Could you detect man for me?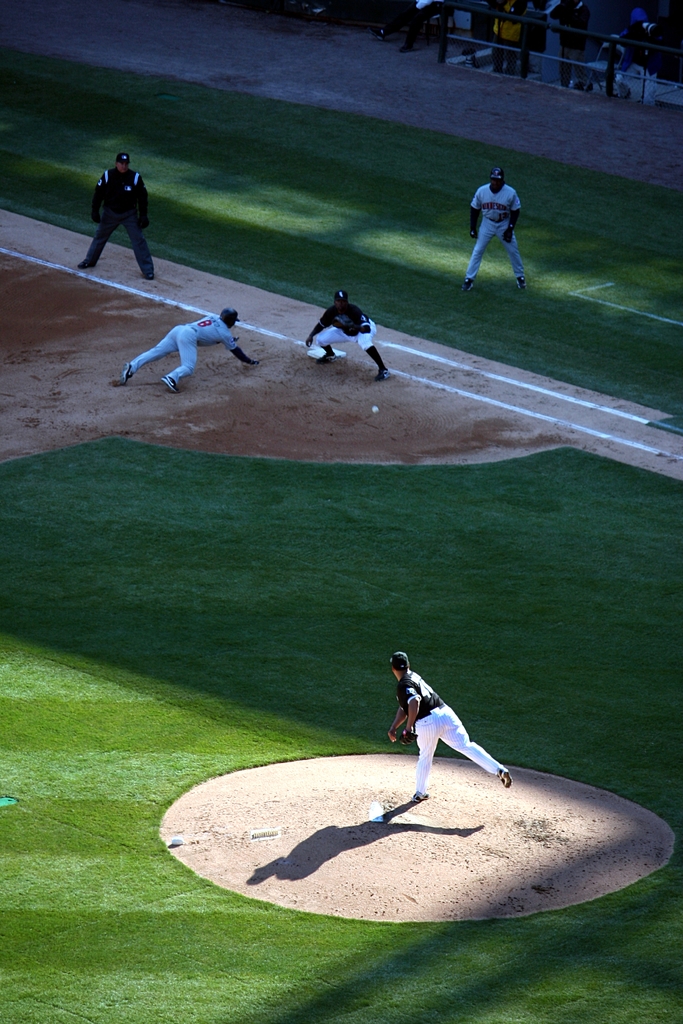
Detection result: bbox=(72, 144, 165, 280).
